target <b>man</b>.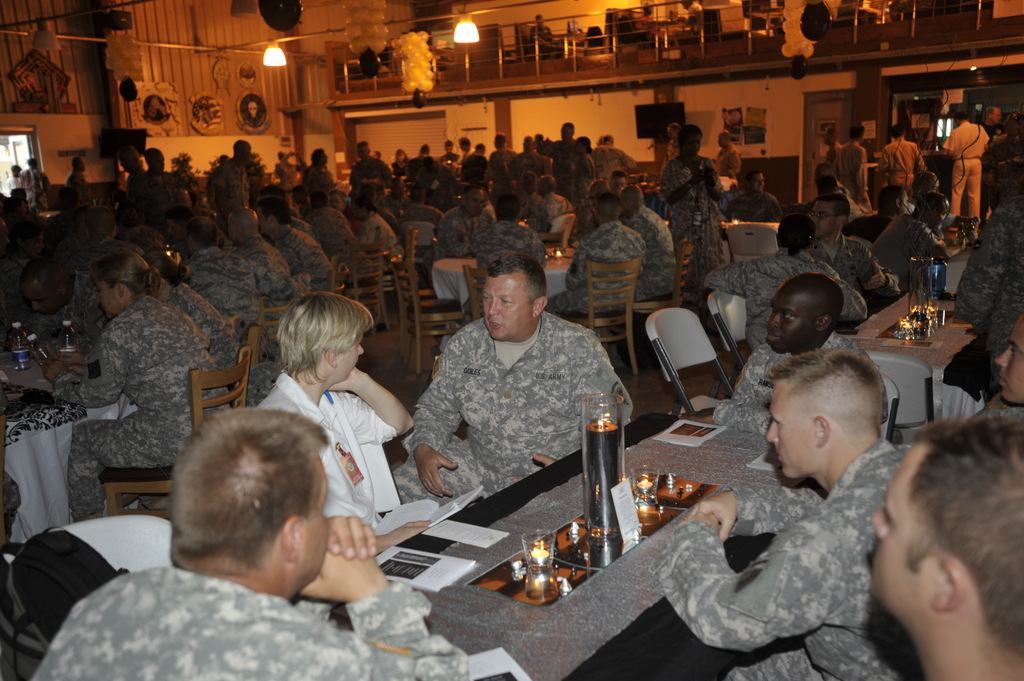
Target region: (x1=590, y1=134, x2=636, y2=178).
